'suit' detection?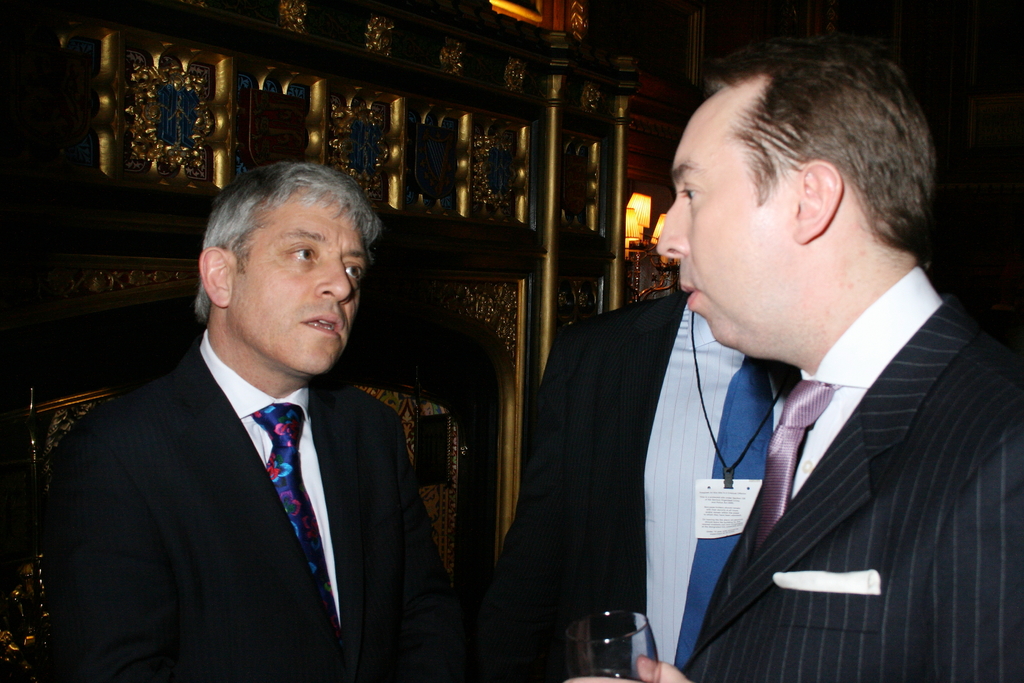
box=[53, 252, 475, 676]
